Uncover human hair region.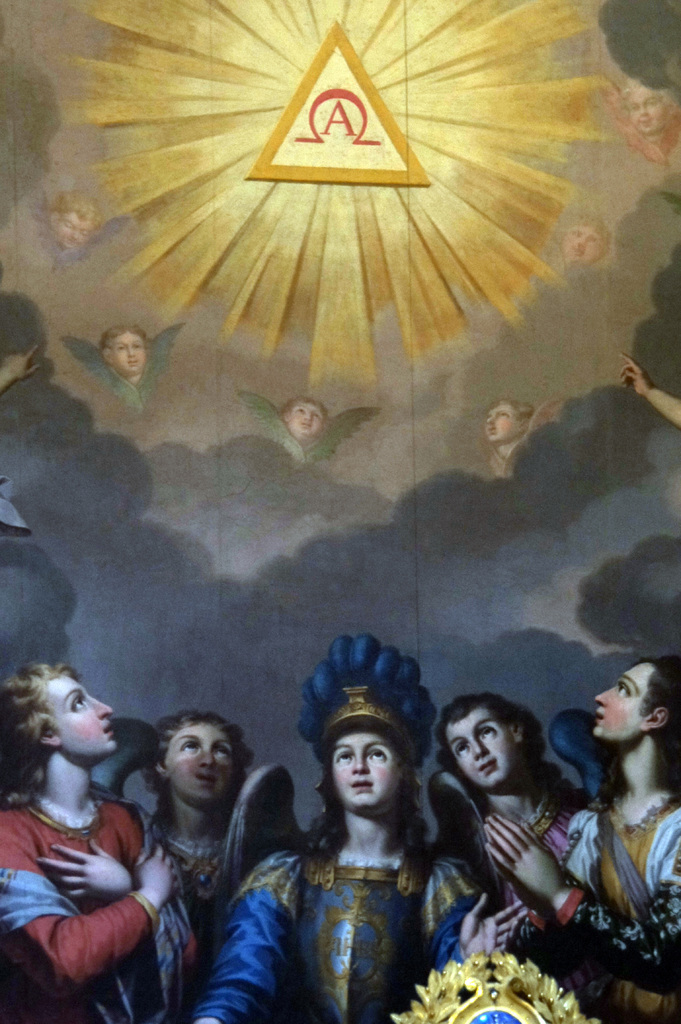
Uncovered: box=[552, 199, 613, 252].
